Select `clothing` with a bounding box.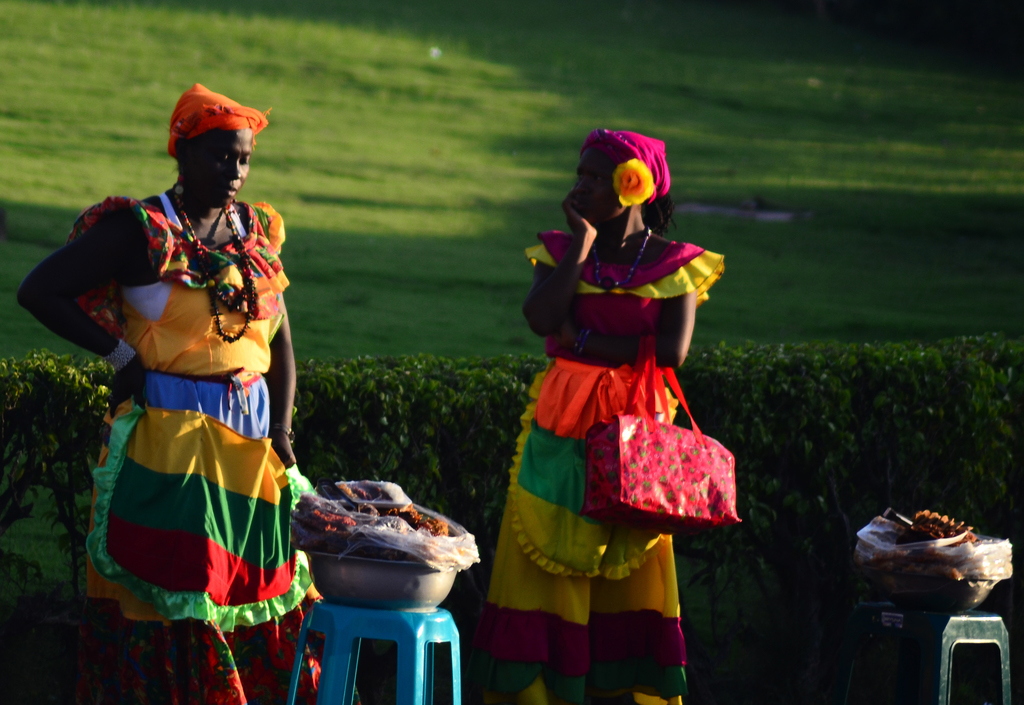
473/232/725/704.
